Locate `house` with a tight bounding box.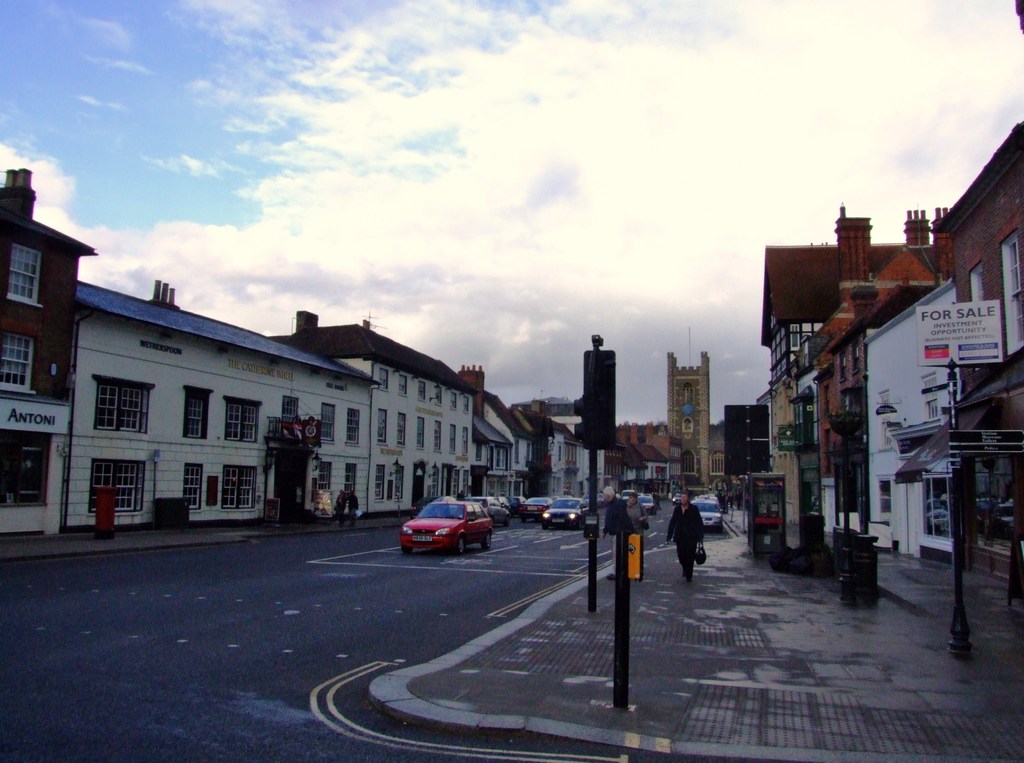
Rect(514, 407, 583, 498).
